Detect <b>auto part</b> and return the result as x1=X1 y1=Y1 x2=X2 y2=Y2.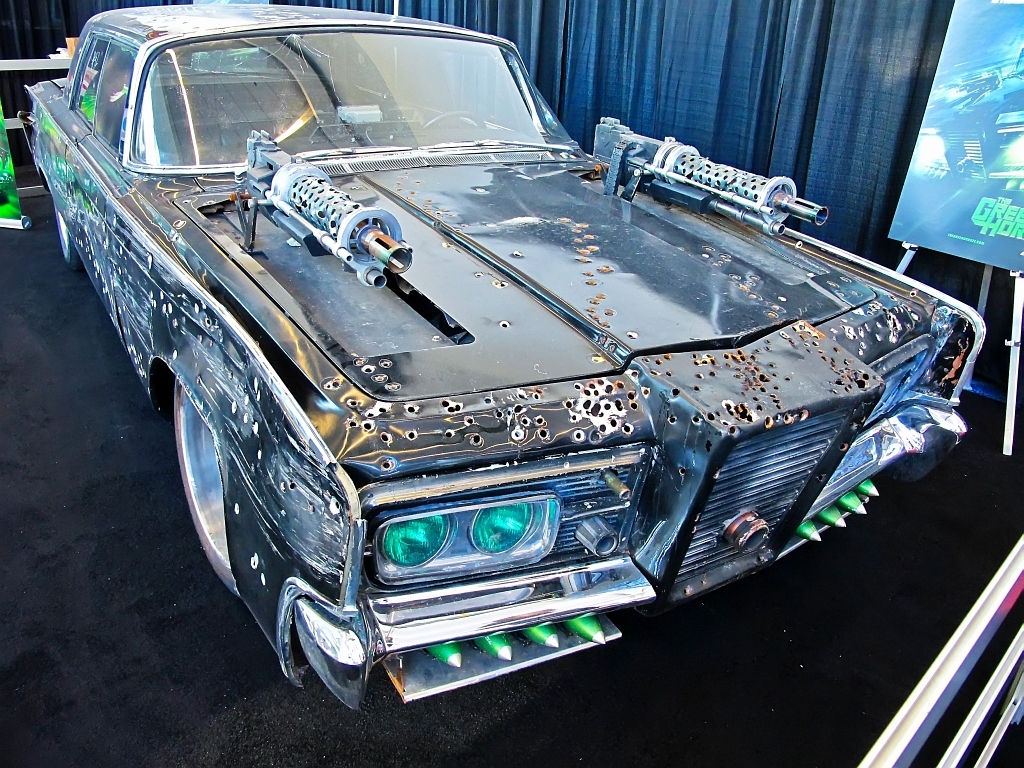
x1=606 y1=322 x2=890 y2=599.
